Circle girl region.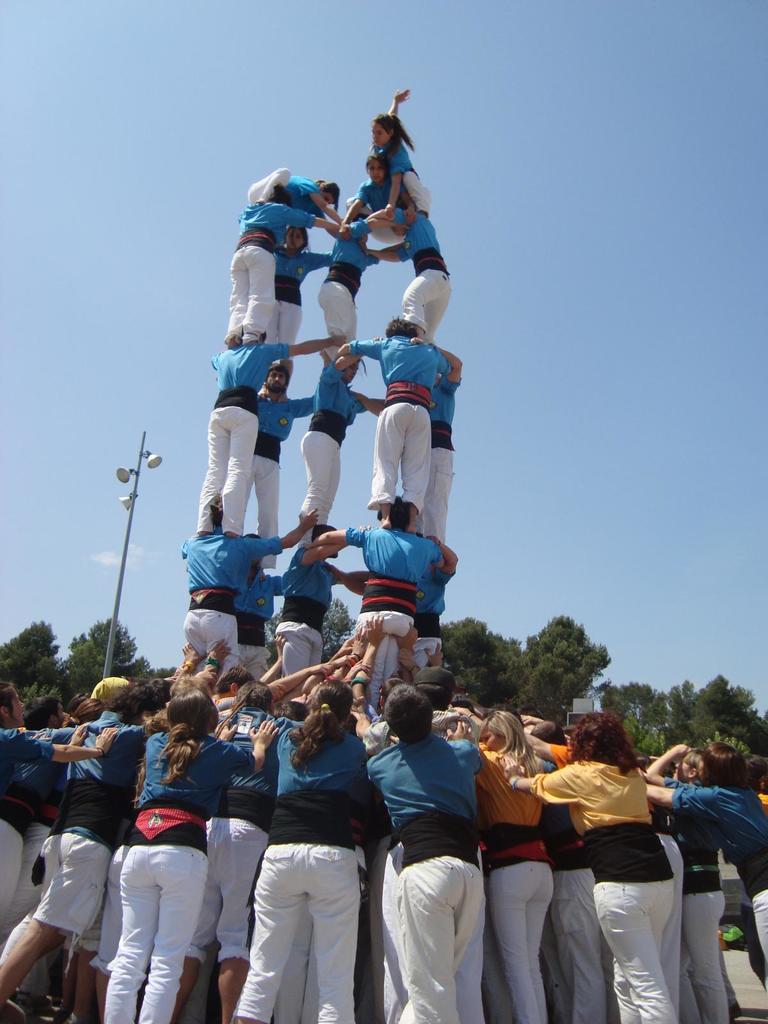
Region: (434, 707, 569, 1023).
